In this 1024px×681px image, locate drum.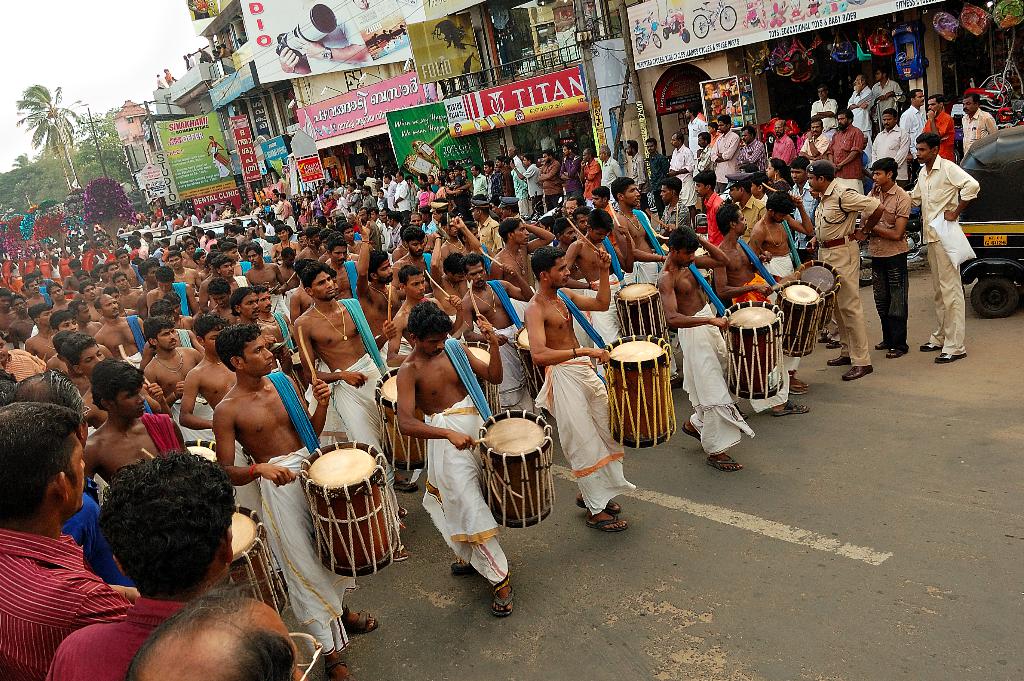
Bounding box: locate(190, 436, 240, 472).
